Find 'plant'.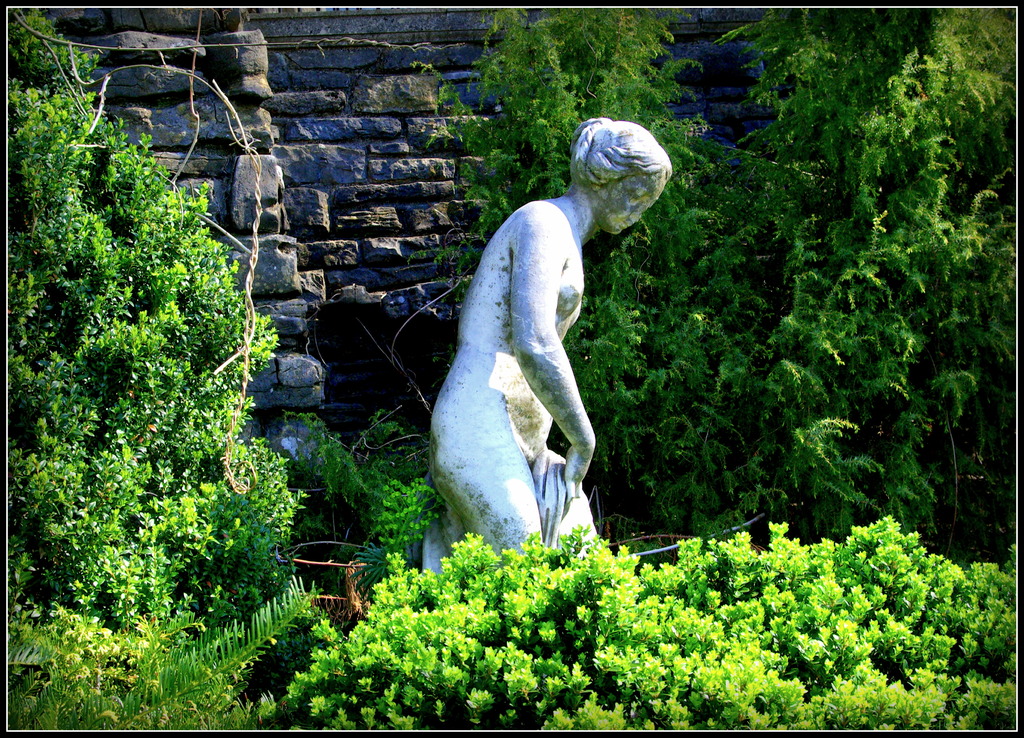
4, 0, 304, 623.
